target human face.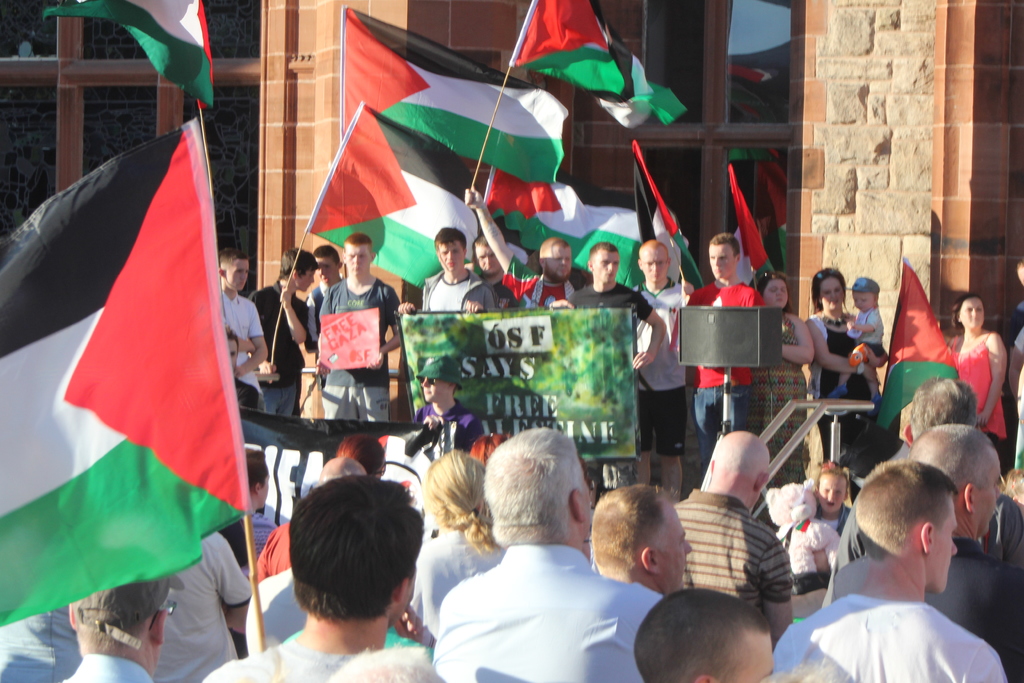
Target region: bbox=(819, 273, 845, 309).
